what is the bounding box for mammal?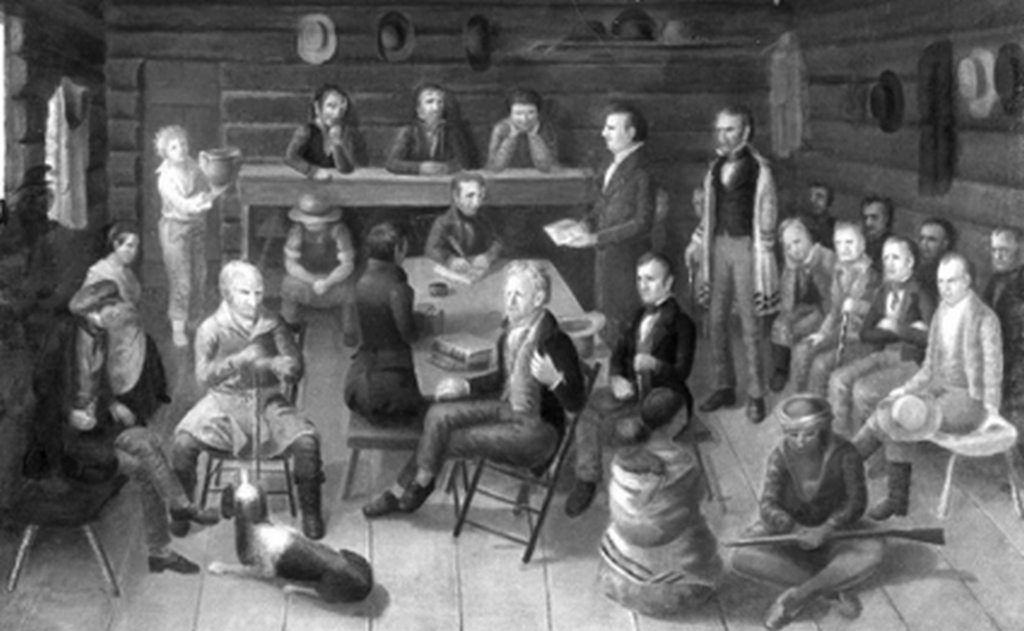
BBox(360, 254, 584, 518).
